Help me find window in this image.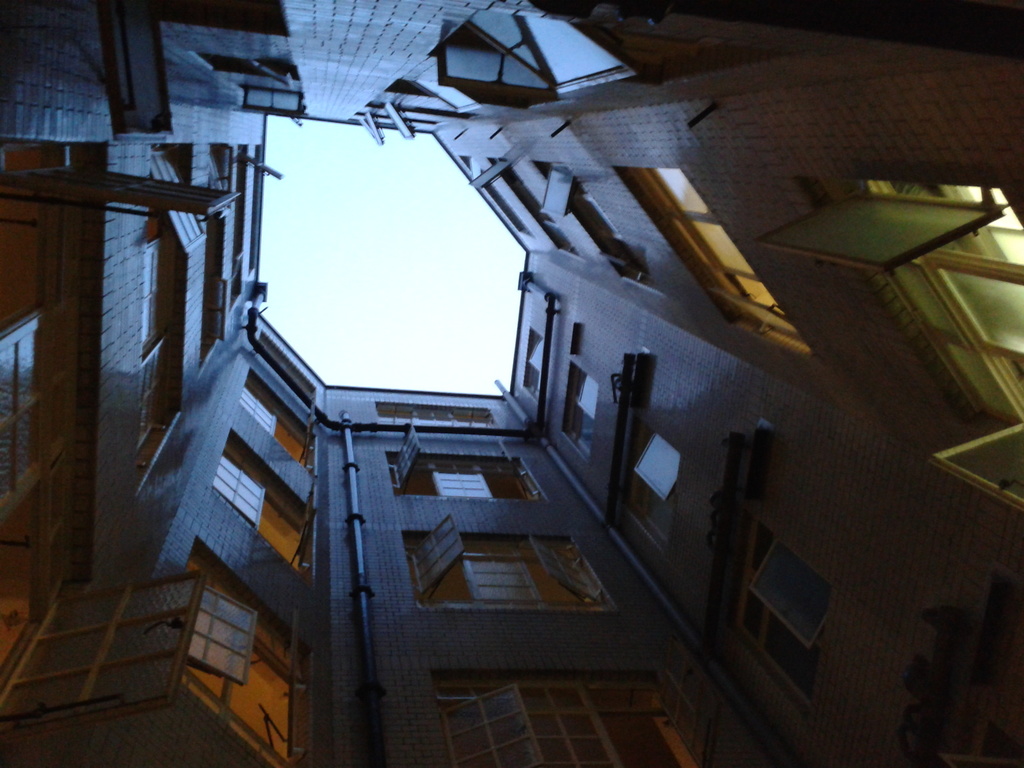
Found it: Rect(208, 431, 323, 590).
